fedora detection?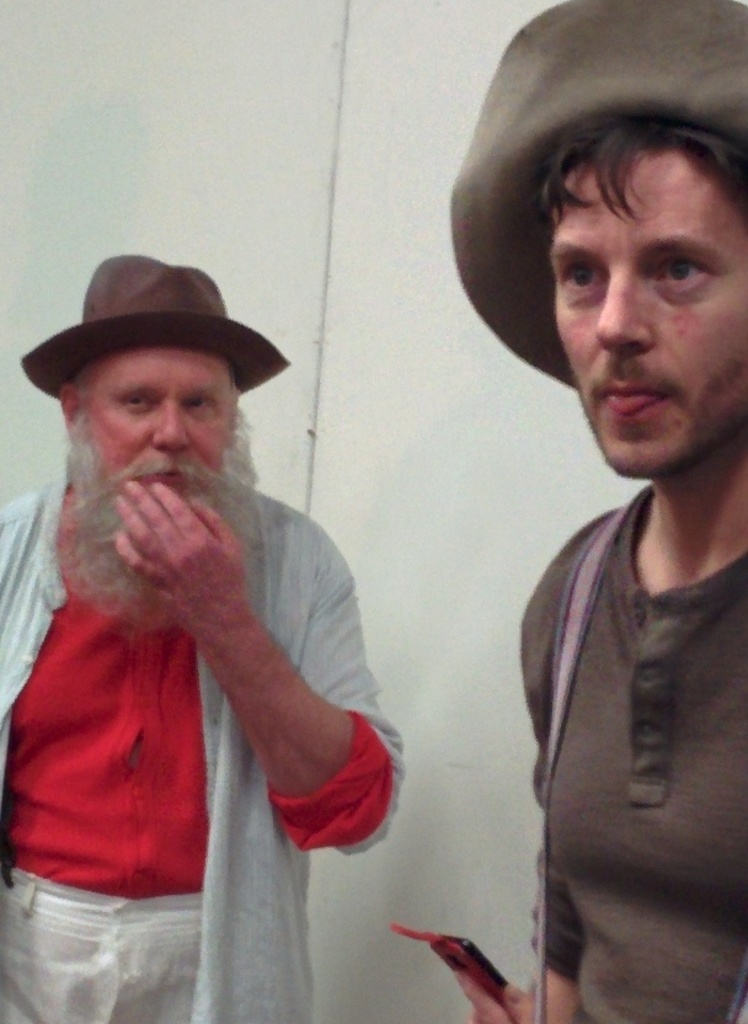
locate(20, 254, 292, 400)
